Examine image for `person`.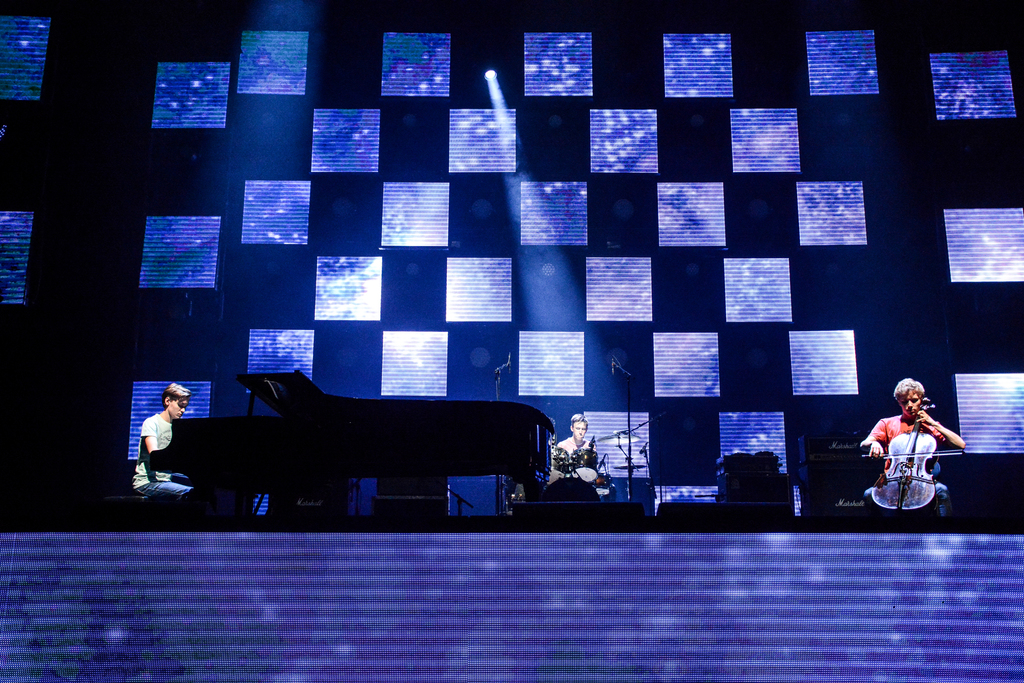
Examination result: detection(128, 370, 188, 503).
